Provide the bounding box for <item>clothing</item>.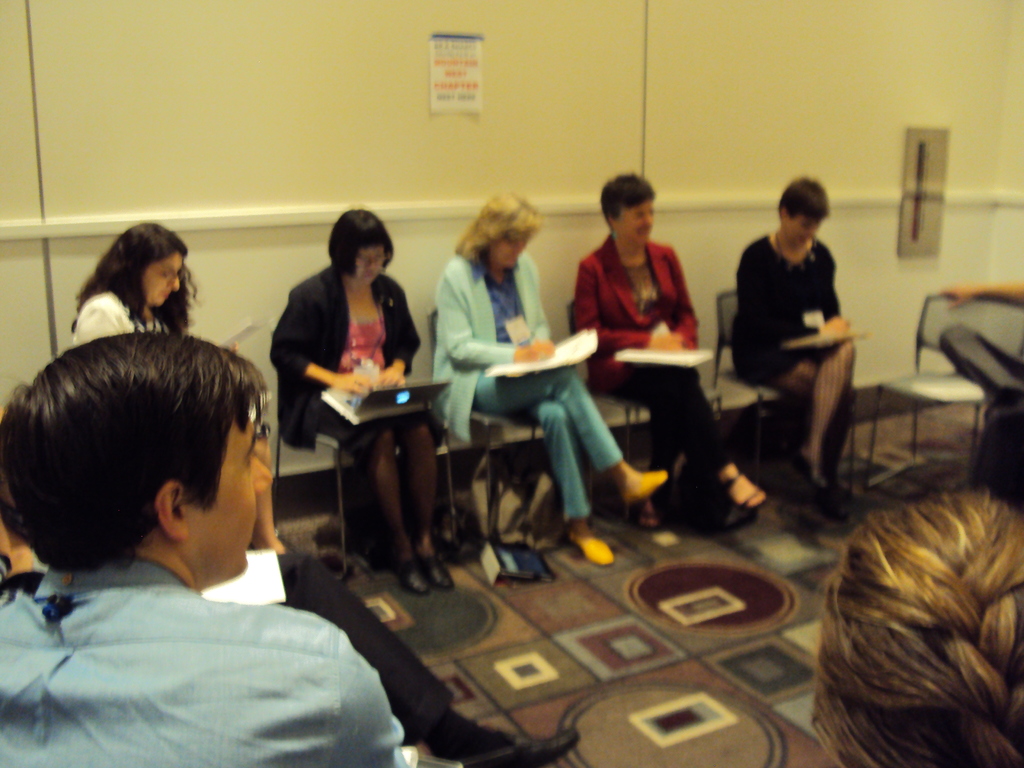
0,559,412,767.
